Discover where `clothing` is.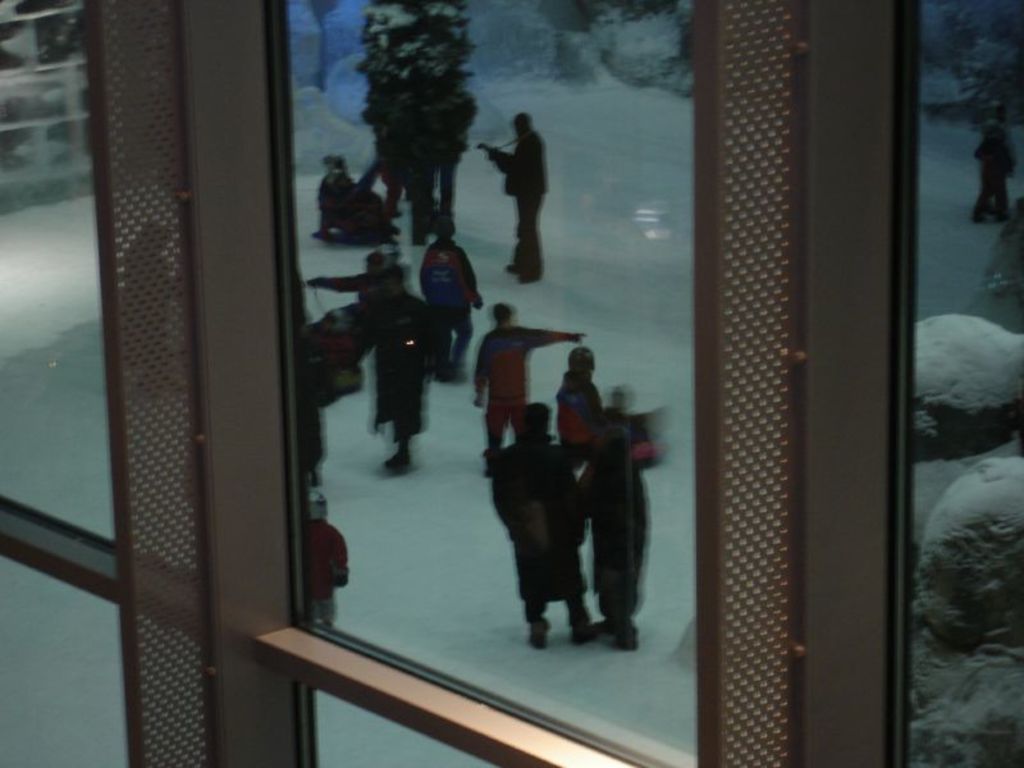
Discovered at (left=471, top=323, right=568, bottom=445).
